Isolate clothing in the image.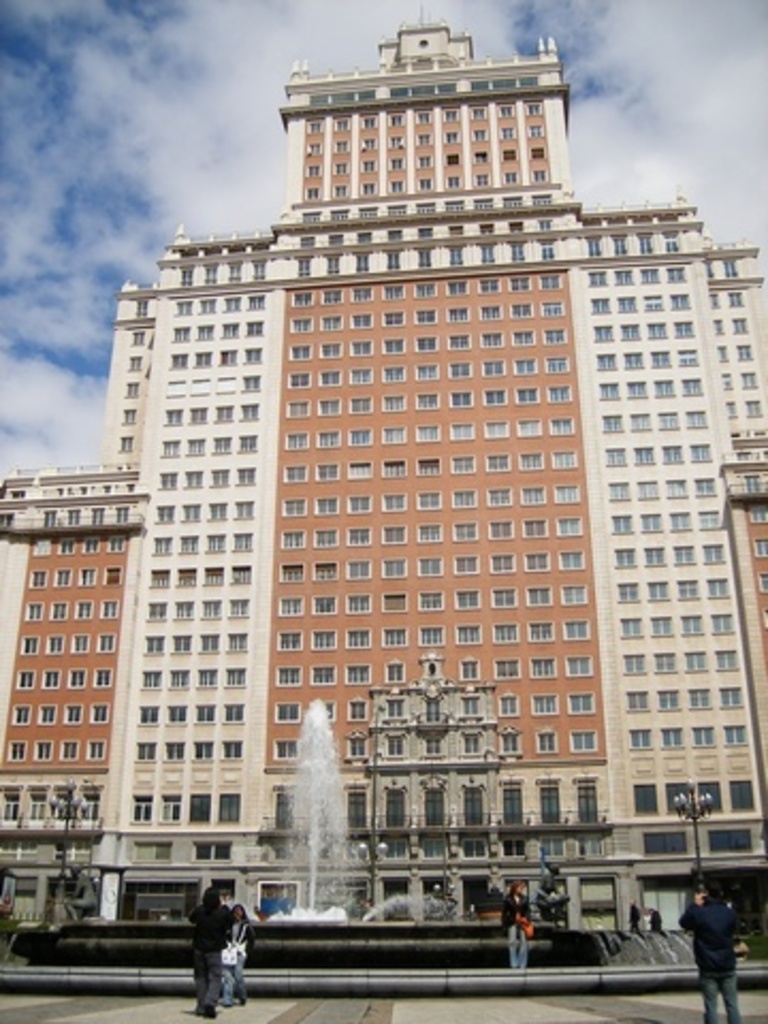
Isolated region: 678:896:742:1022.
